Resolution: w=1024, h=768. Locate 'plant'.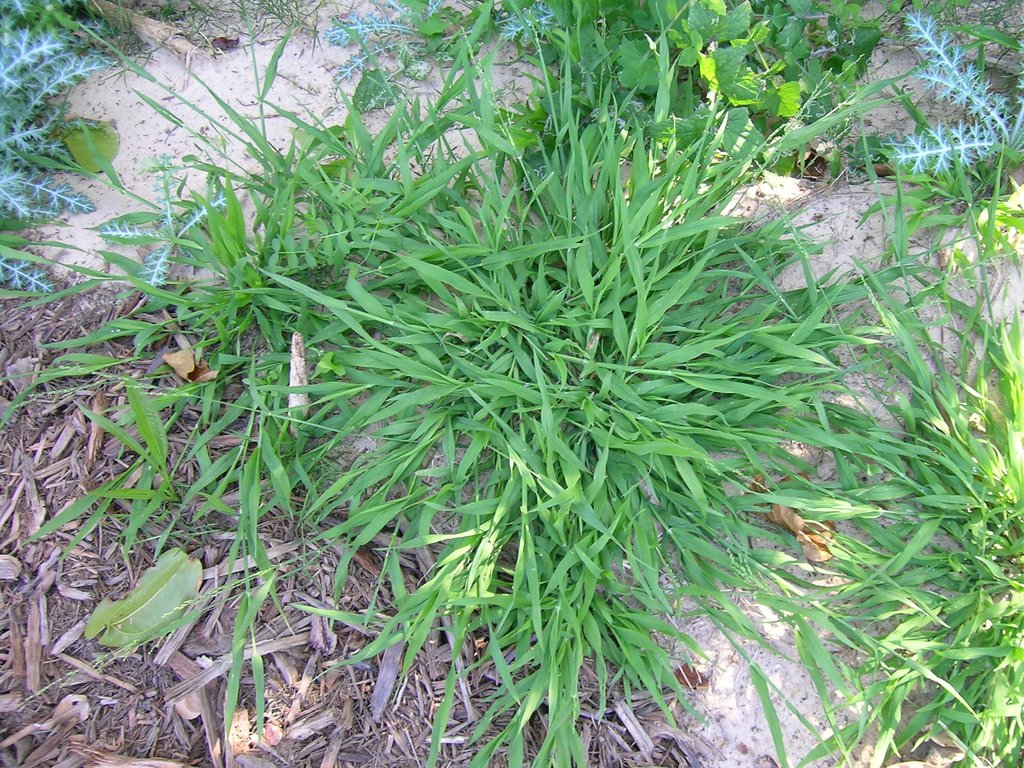
l=0, t=0, r=121, b=290.
